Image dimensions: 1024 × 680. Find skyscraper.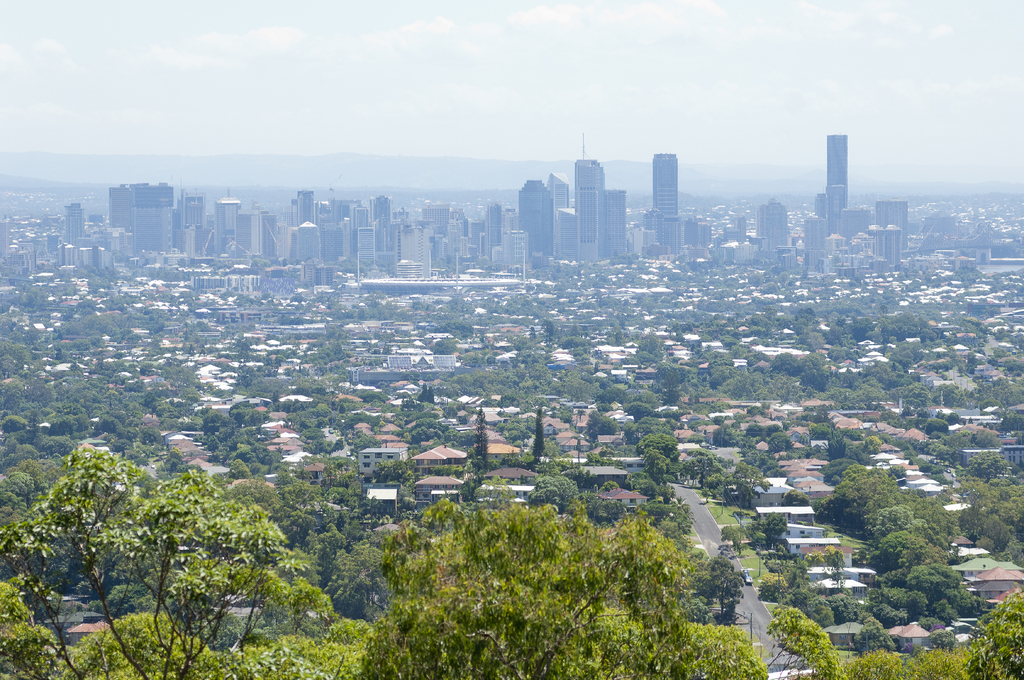
select_region(683, 214, 705, 255).
